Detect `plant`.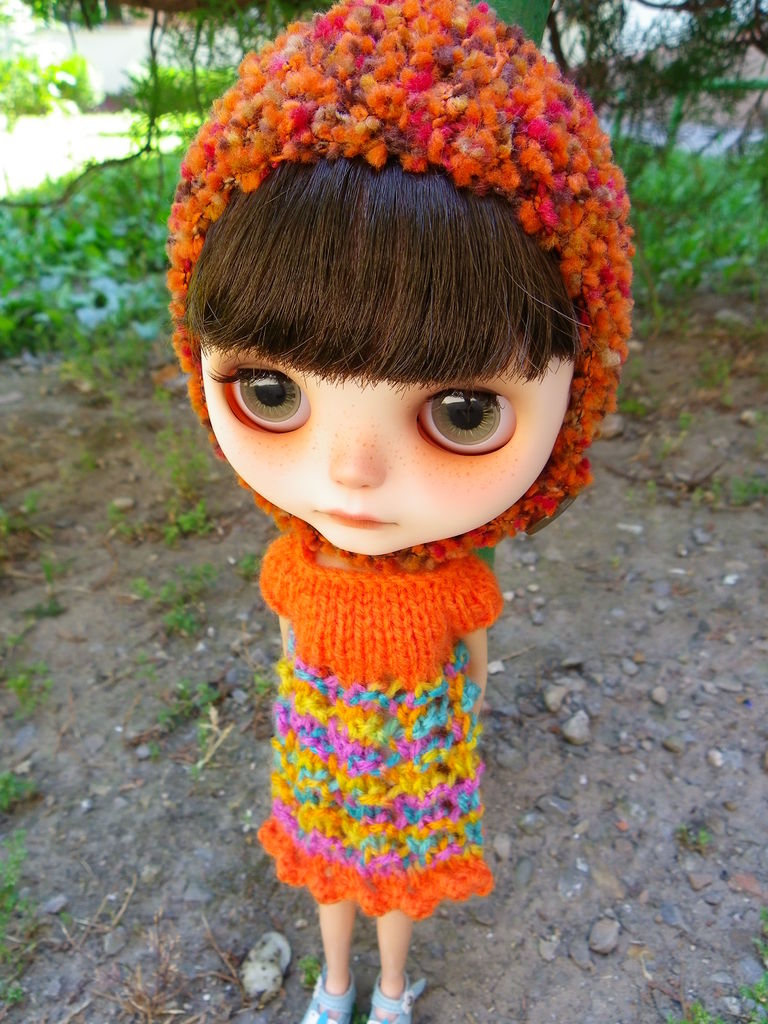
Detected at 652:930:767:1023.
